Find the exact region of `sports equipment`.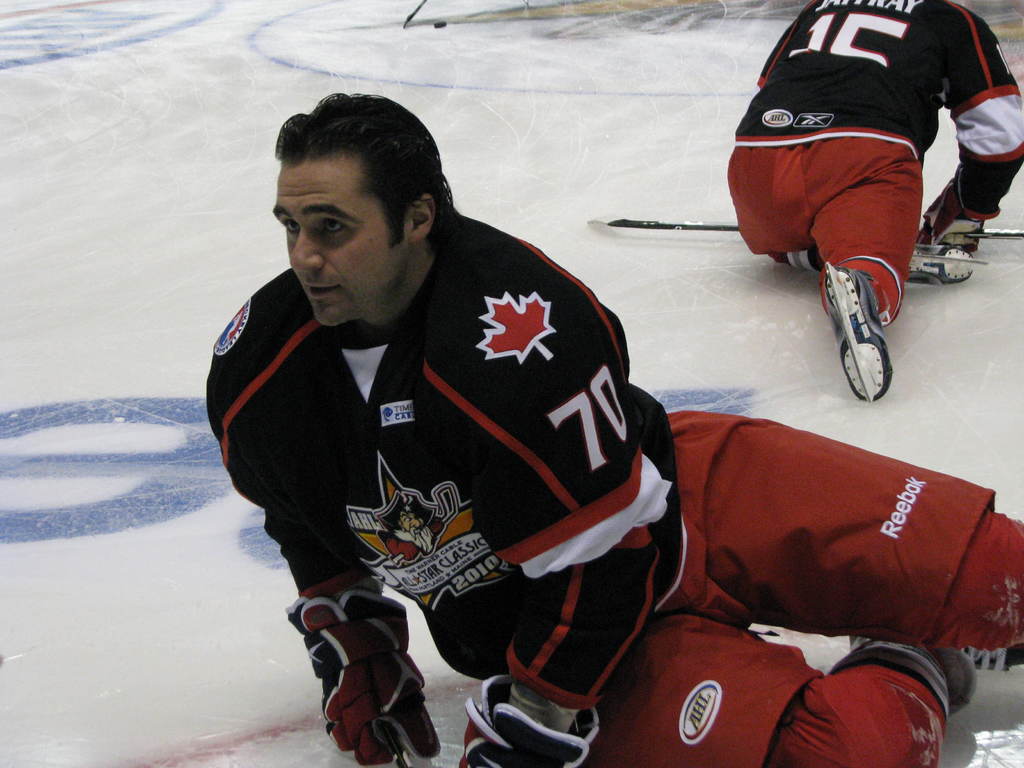
Exact region: left=282, top=555, right=438, bottom=767.
